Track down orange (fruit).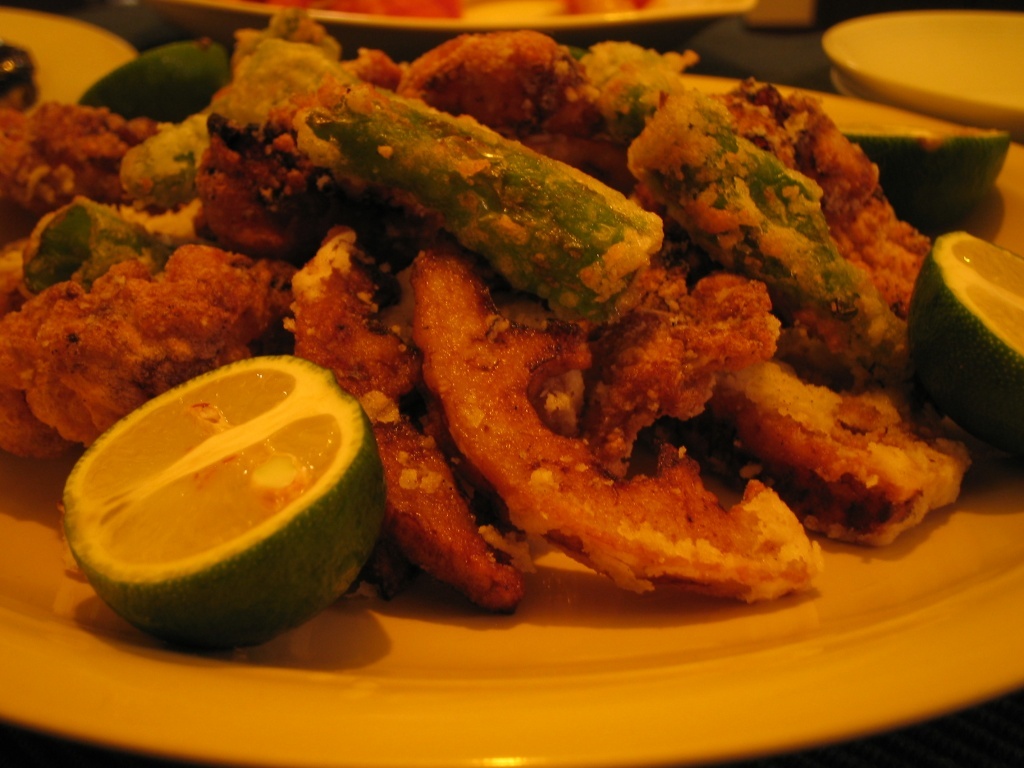
Tracked to x1=78, y1=353, x2=378, y2=632.
